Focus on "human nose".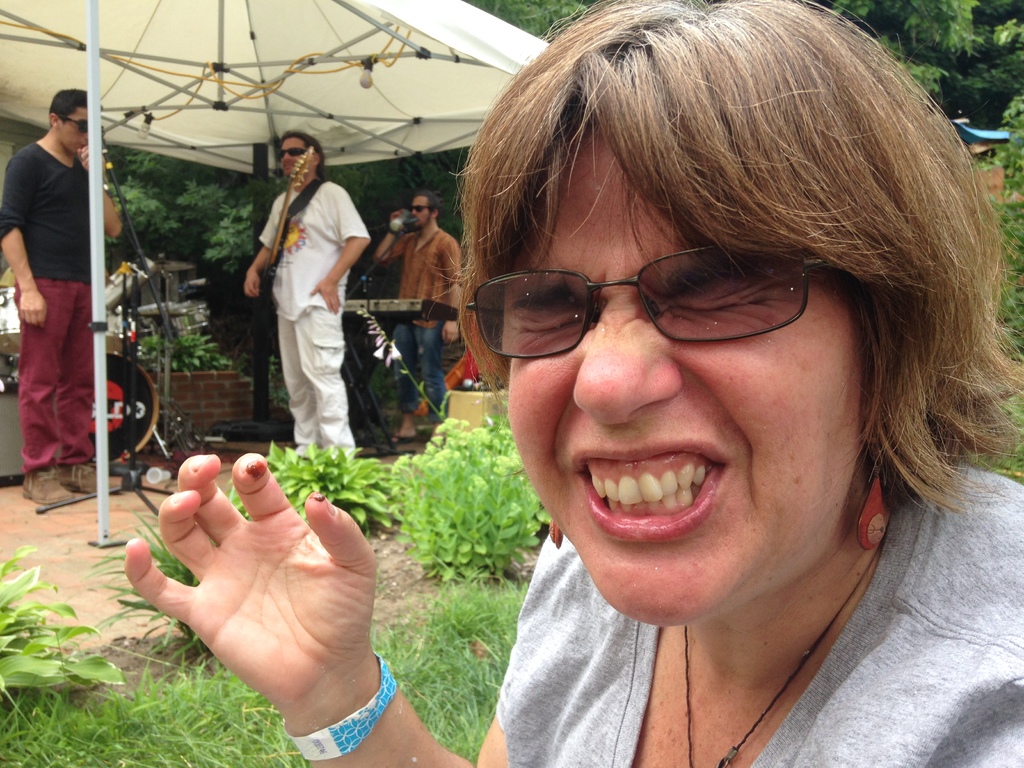
Focused at BBox(282, 152, 287, 161).
